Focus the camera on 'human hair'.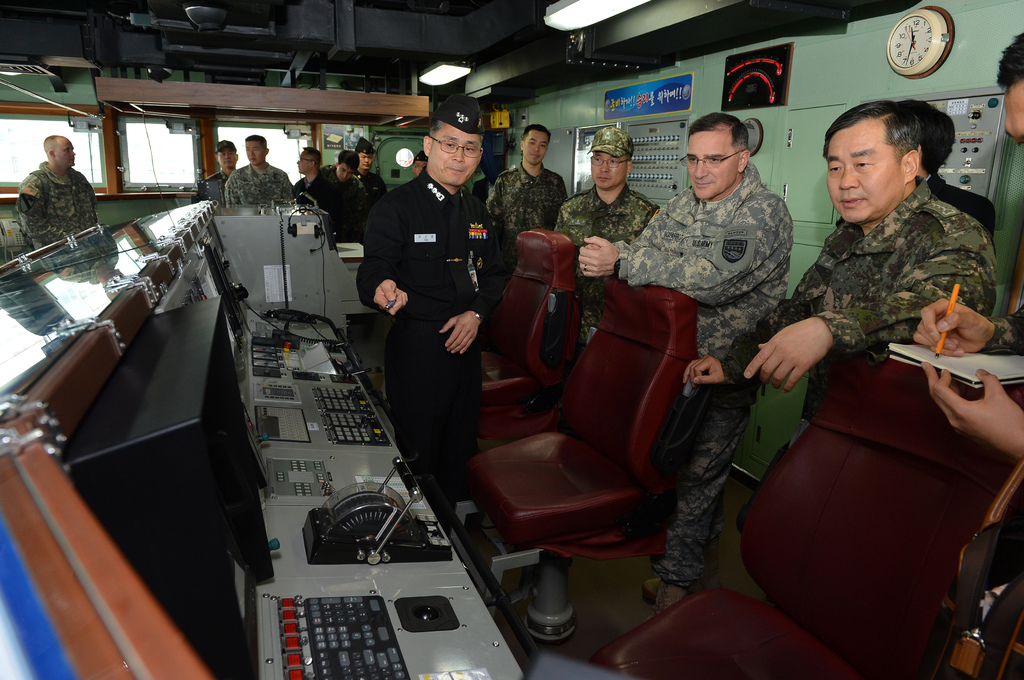
Focus region: [244, 132, 265, 151].
